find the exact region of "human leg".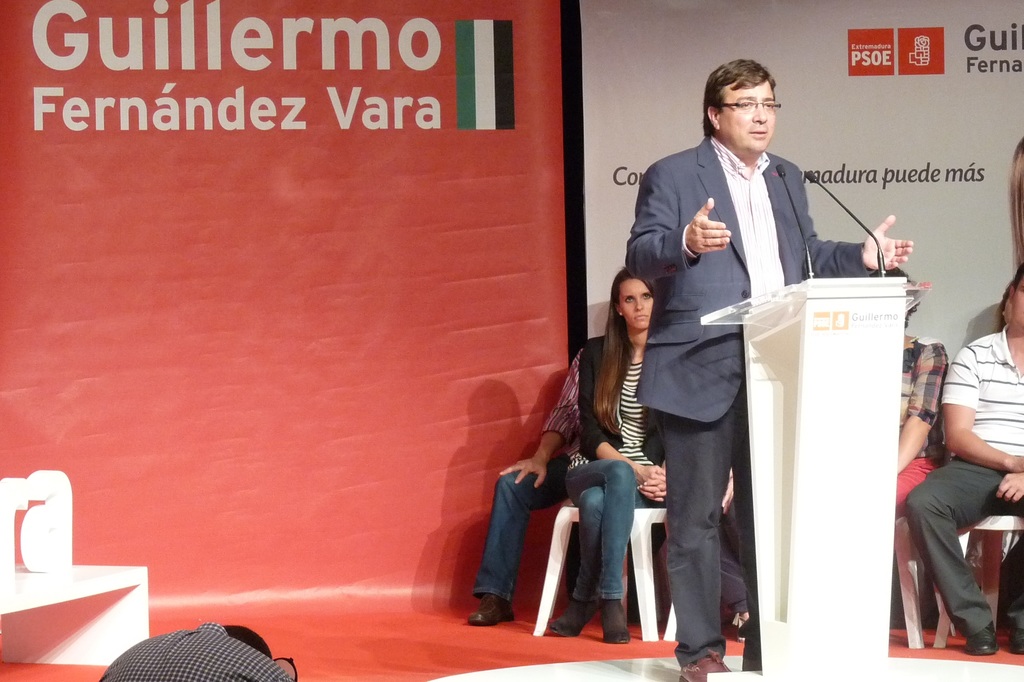
Exact region: 566, 461, 635, 641.
